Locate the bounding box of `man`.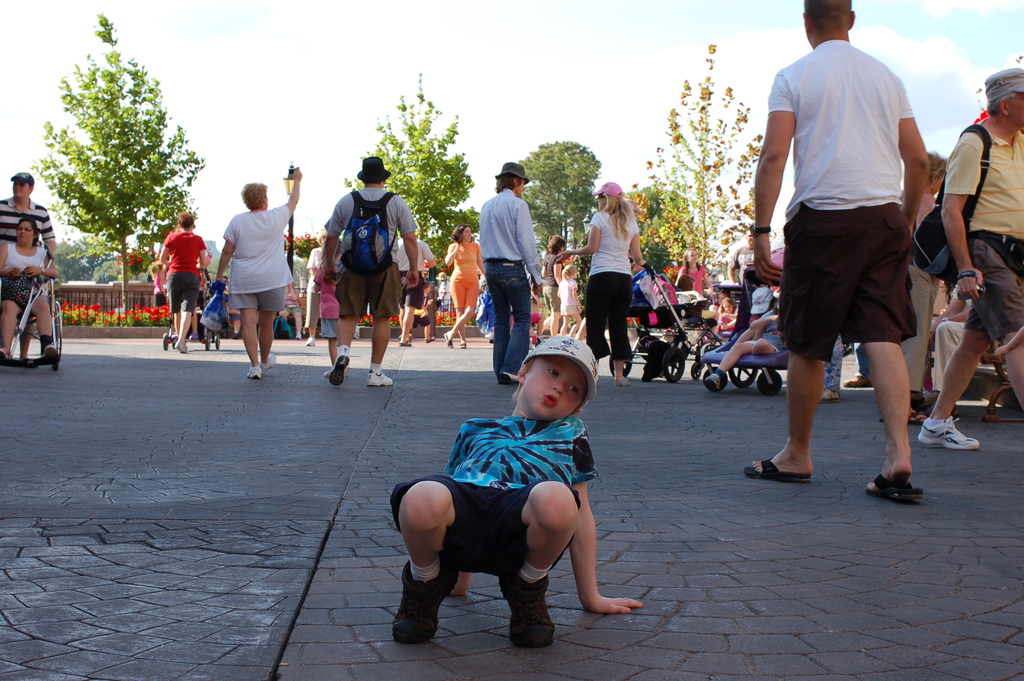
Bounding box: crop(0, 163, 58, 352).
